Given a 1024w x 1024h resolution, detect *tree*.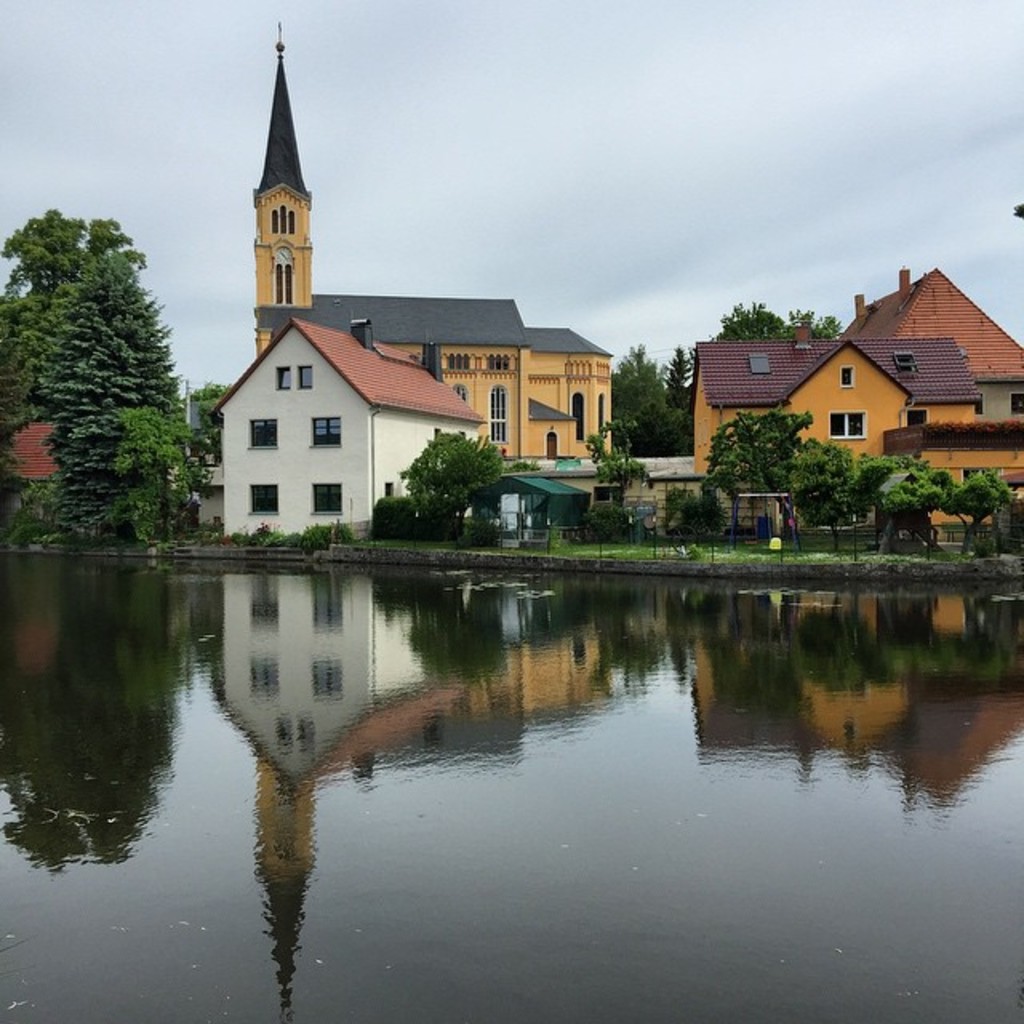
21 155 176 570.
